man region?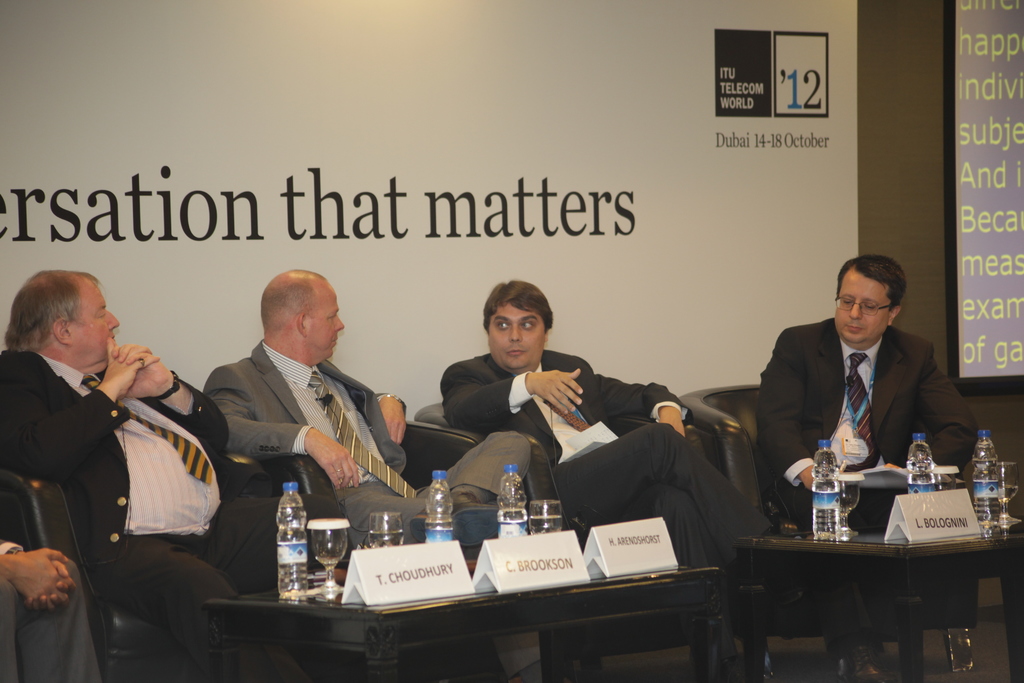
0 268 347 682
